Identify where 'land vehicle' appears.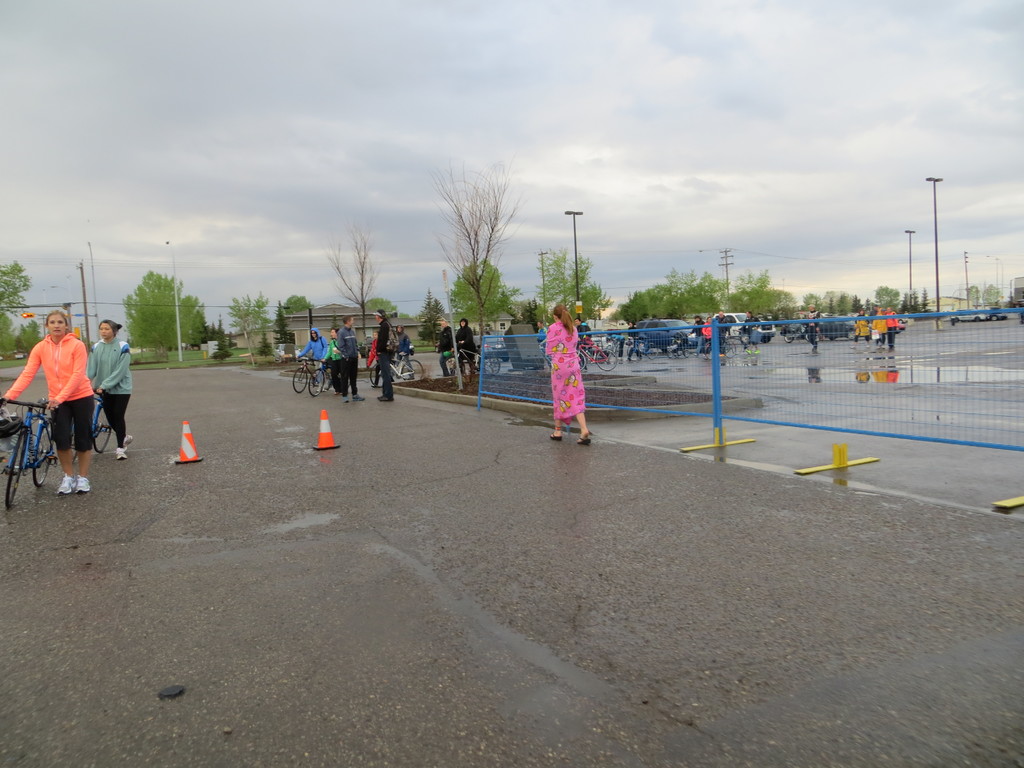
Appears at 306, 361, 351, 394.
